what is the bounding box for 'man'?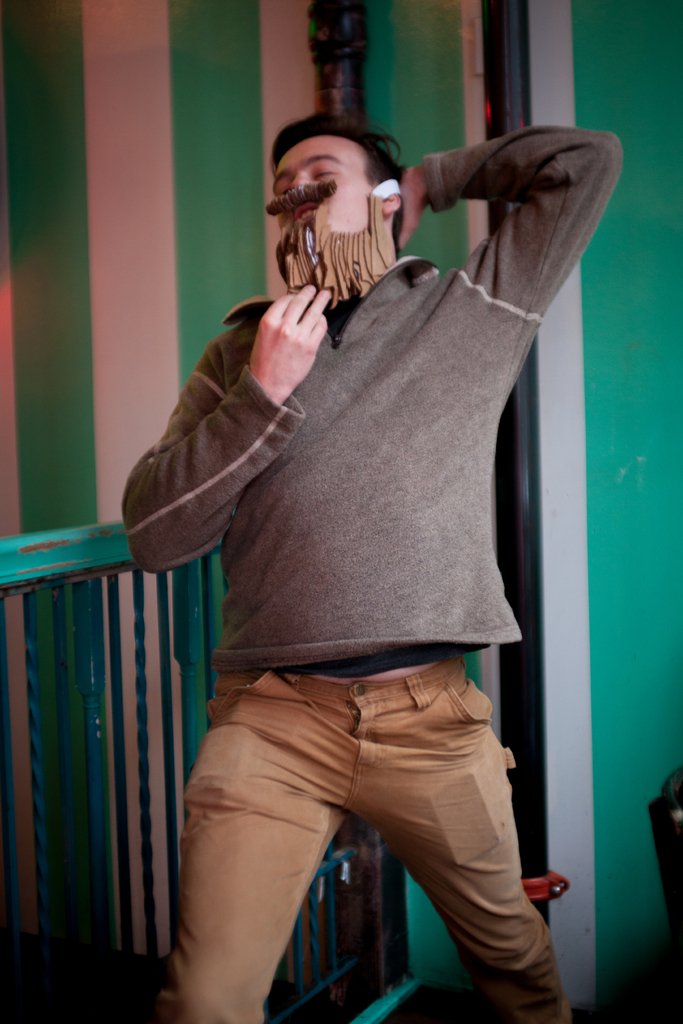
(x1=83, y1=36, x2=584, y2=1008).
